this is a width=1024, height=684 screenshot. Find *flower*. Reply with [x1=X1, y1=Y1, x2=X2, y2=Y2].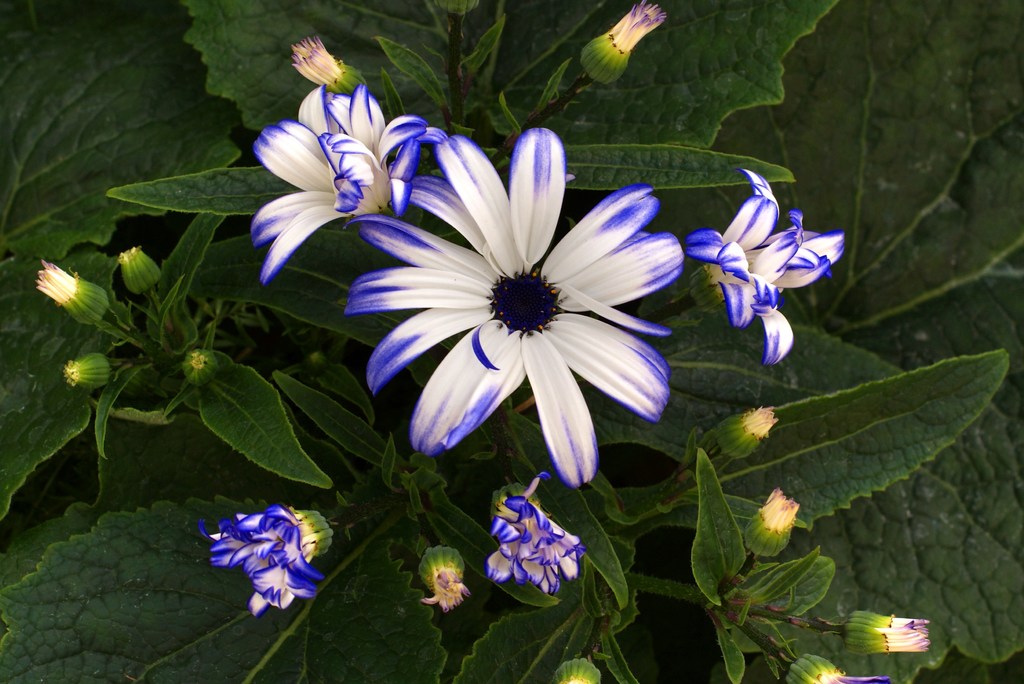
[x1=346, y1=128, x2=689, y2=484].
